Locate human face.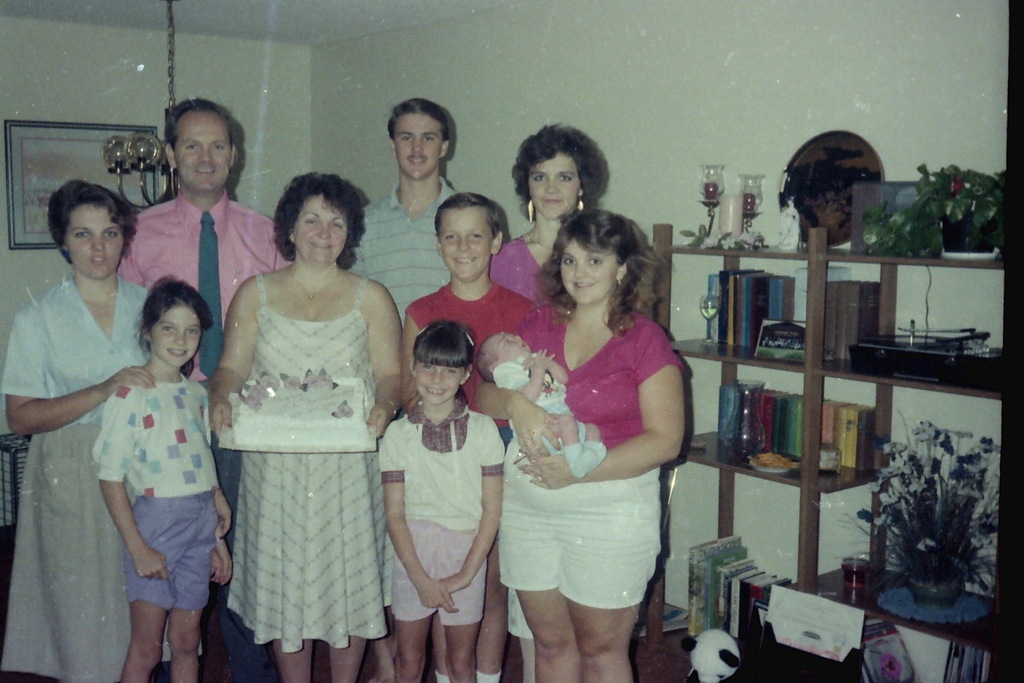
Bounding box: {"x1": 292, "y1": 194, "x2": 348, "y2": 263}.
